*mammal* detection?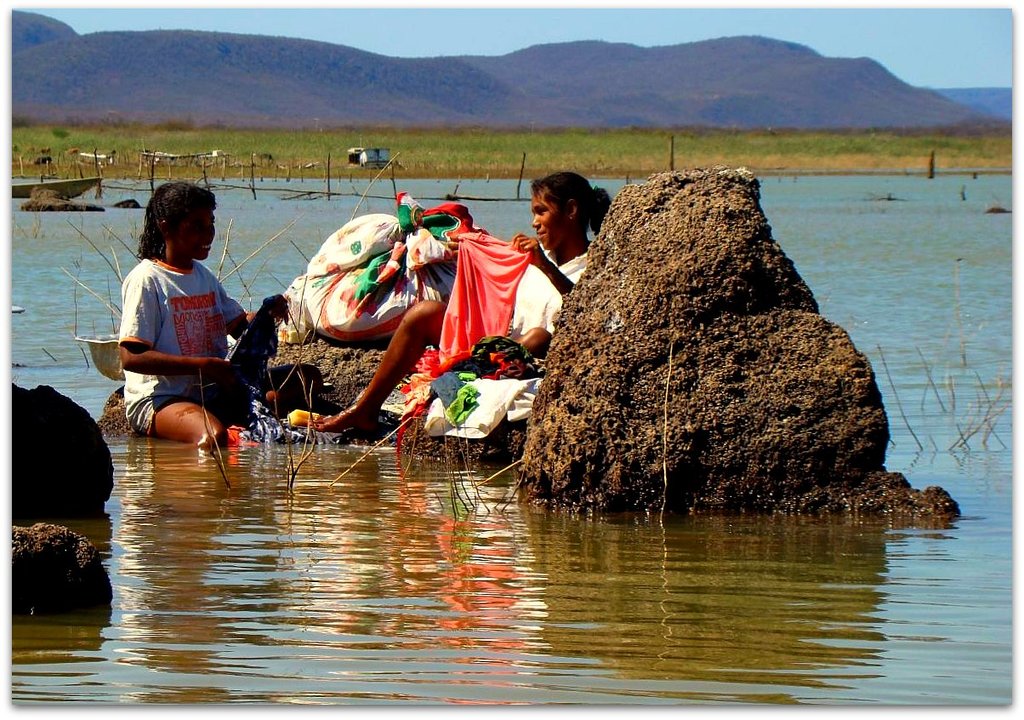
BBox(85, 214, 280, 489)
